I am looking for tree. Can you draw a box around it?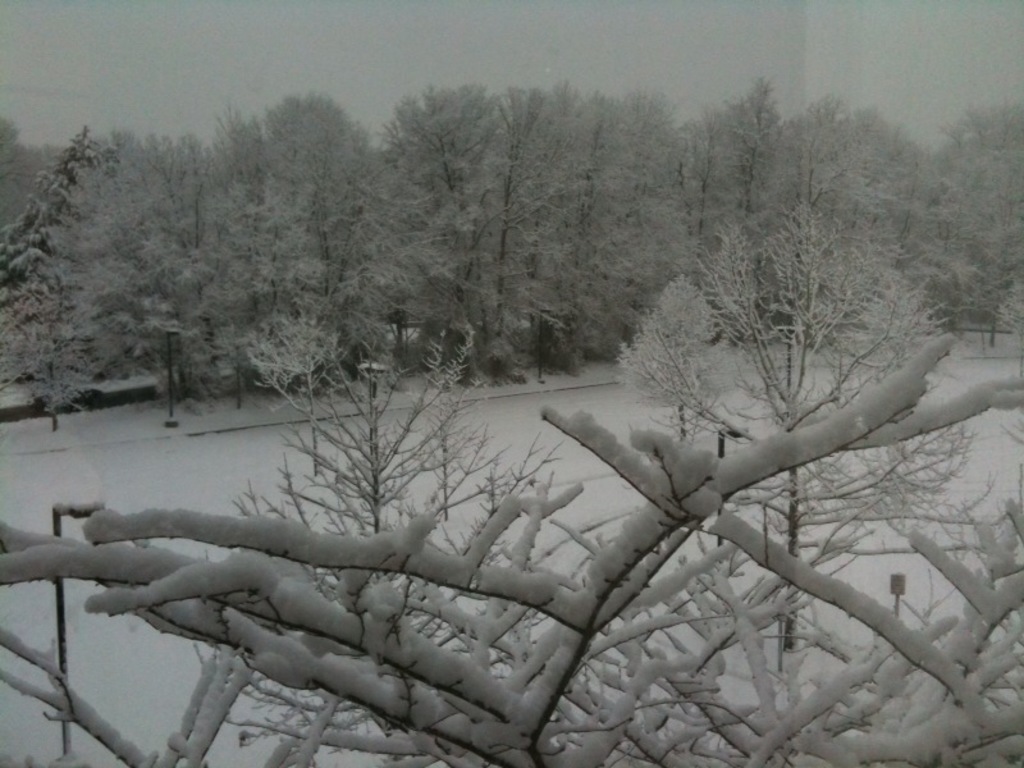
Sure, the bounding box is 613/201/982/663.
